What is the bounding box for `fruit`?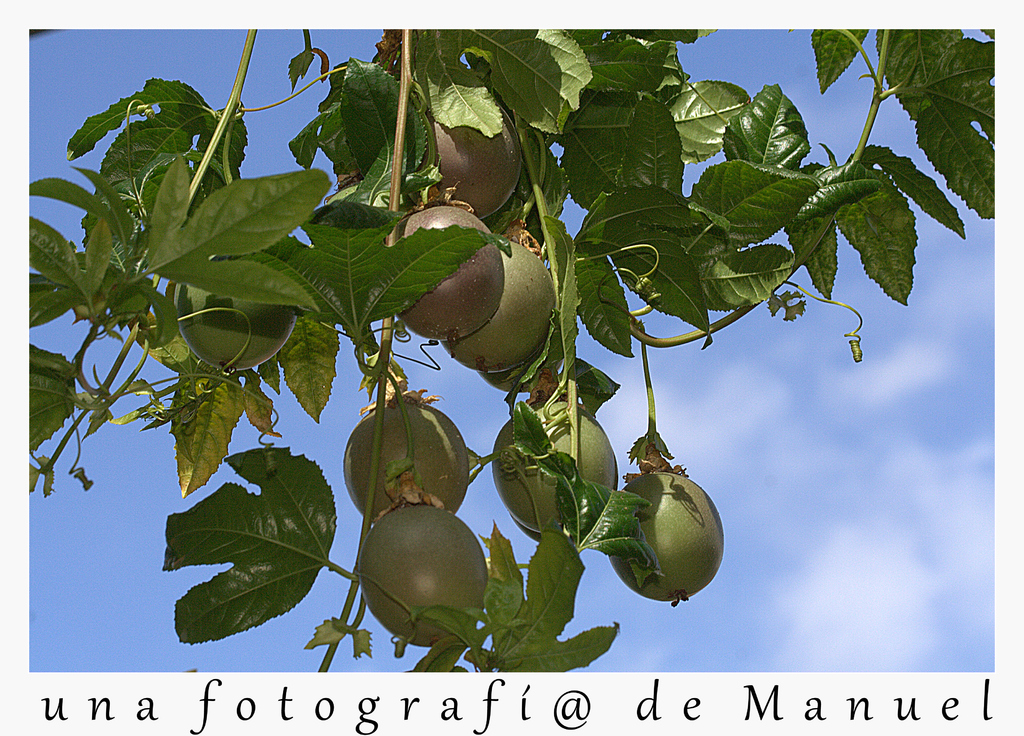
detection(611, 475, 721, 616).
